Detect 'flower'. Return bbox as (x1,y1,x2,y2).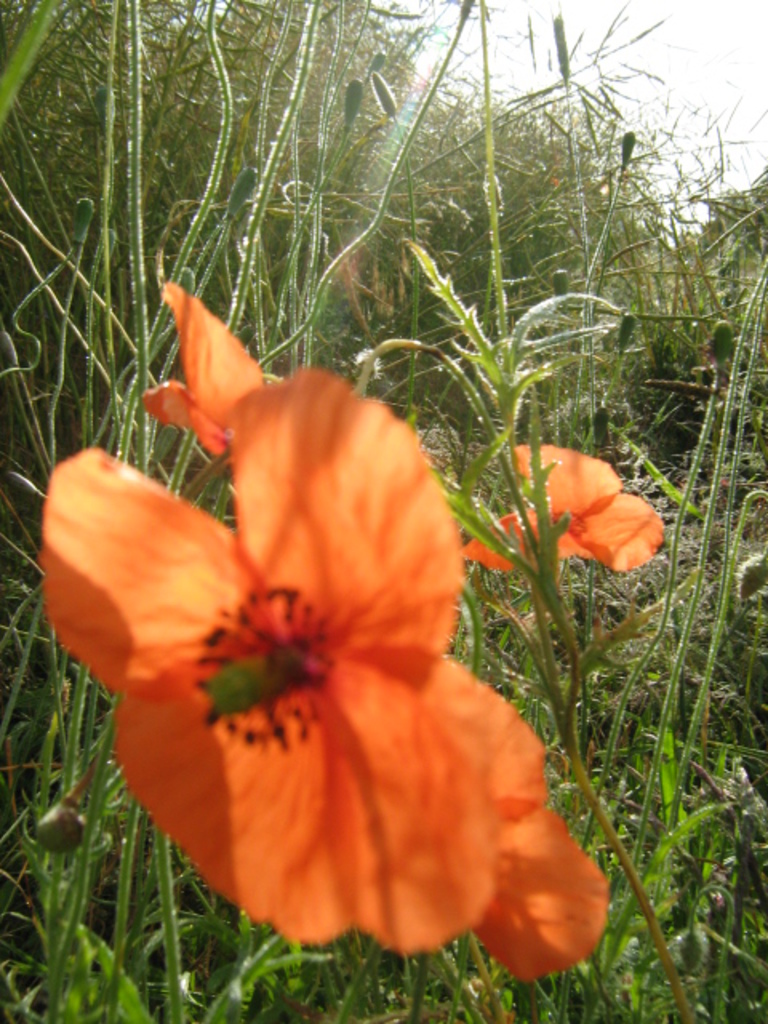
(35,269,621,962).
